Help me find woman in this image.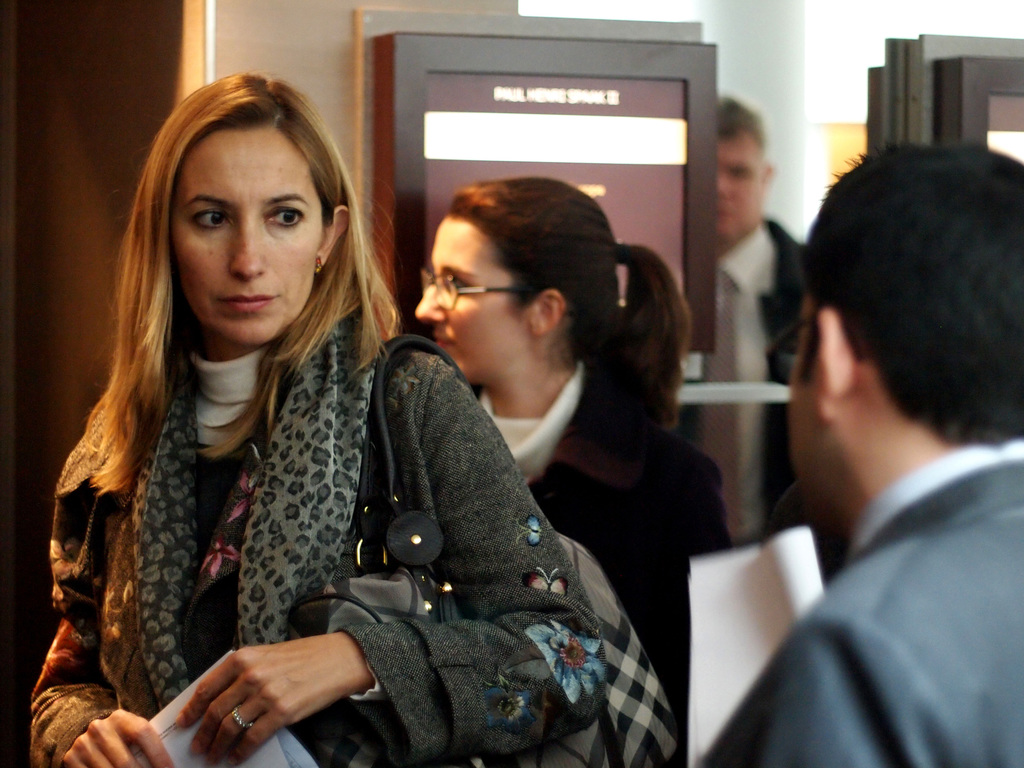
Found it: locate(42, 88, 511, 767).
